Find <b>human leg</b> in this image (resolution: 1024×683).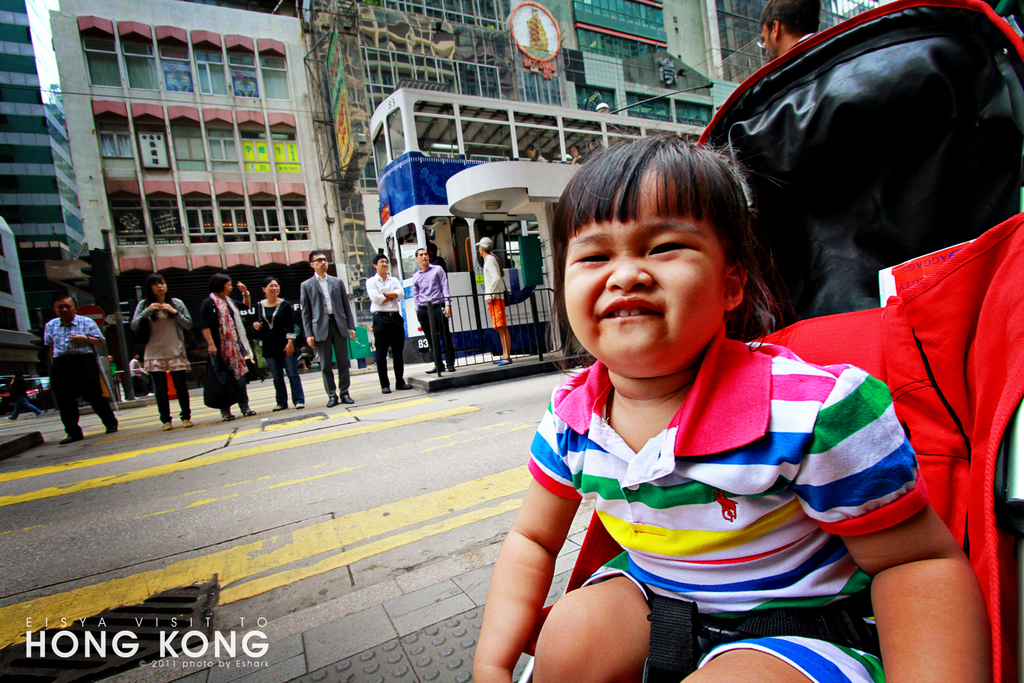
<box>369,319,392,395</box>.
